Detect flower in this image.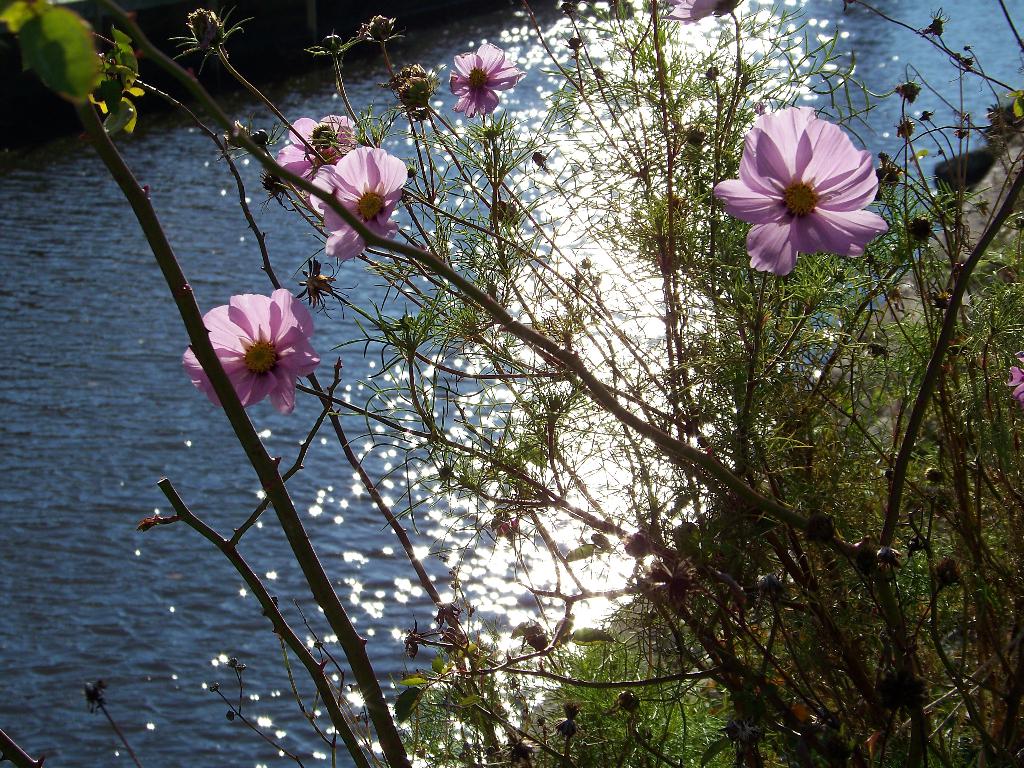
Detection: locate(358, 15, 402, 45).
